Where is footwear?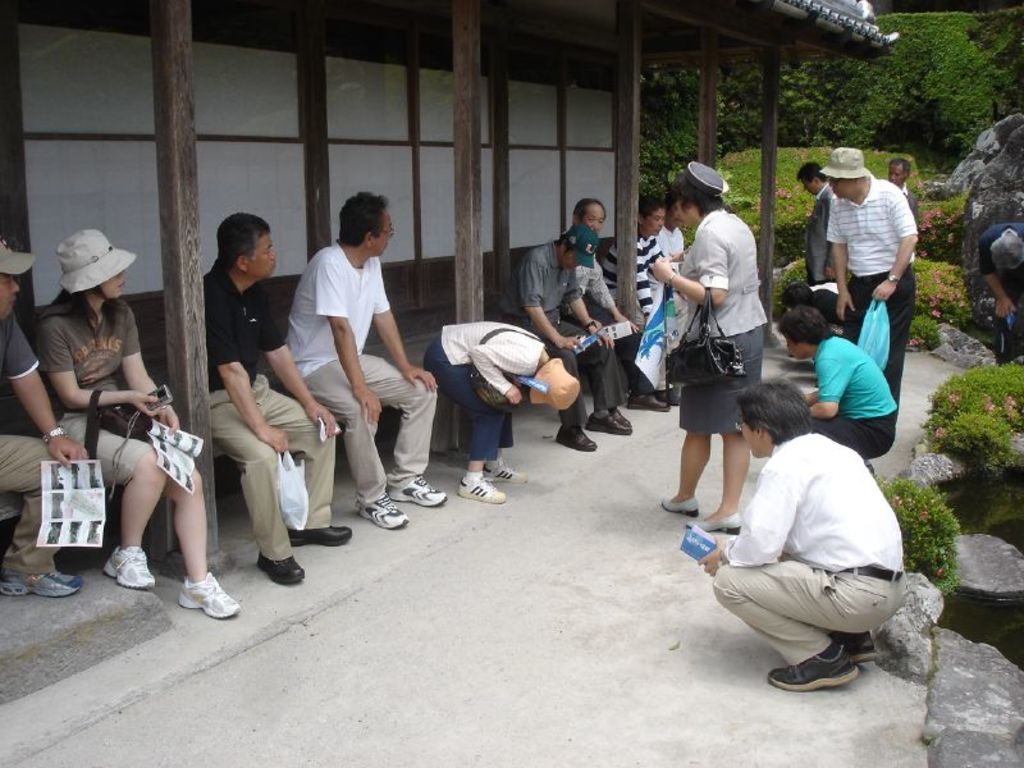
<bbox>457, 474, 504, 503</bbox>.
